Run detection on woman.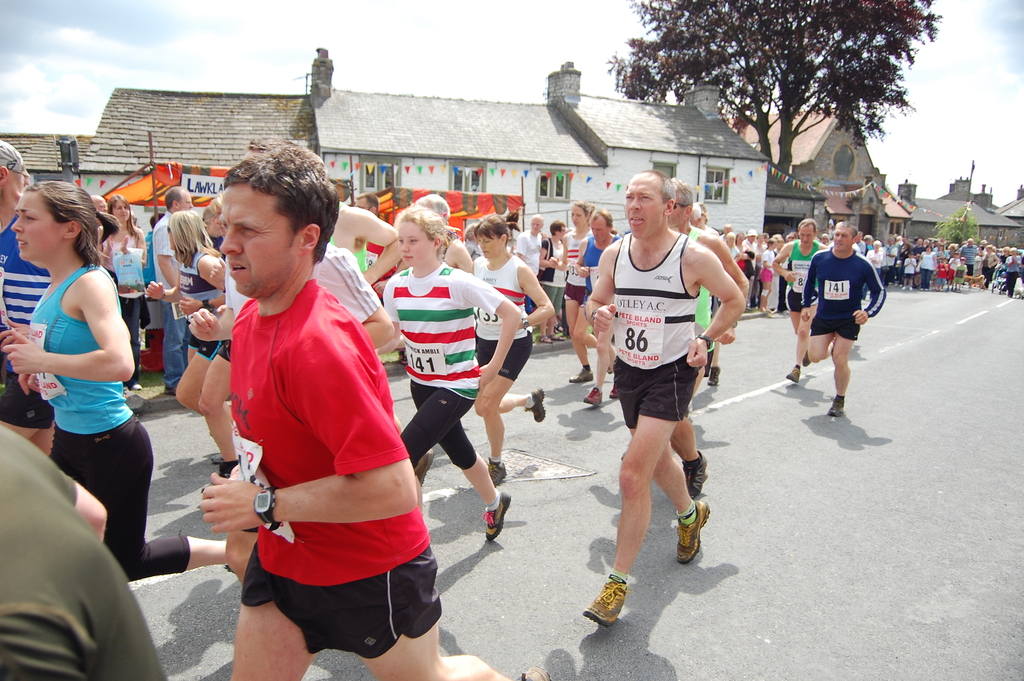
Result: bbox=[9, 164, 158, 603].
